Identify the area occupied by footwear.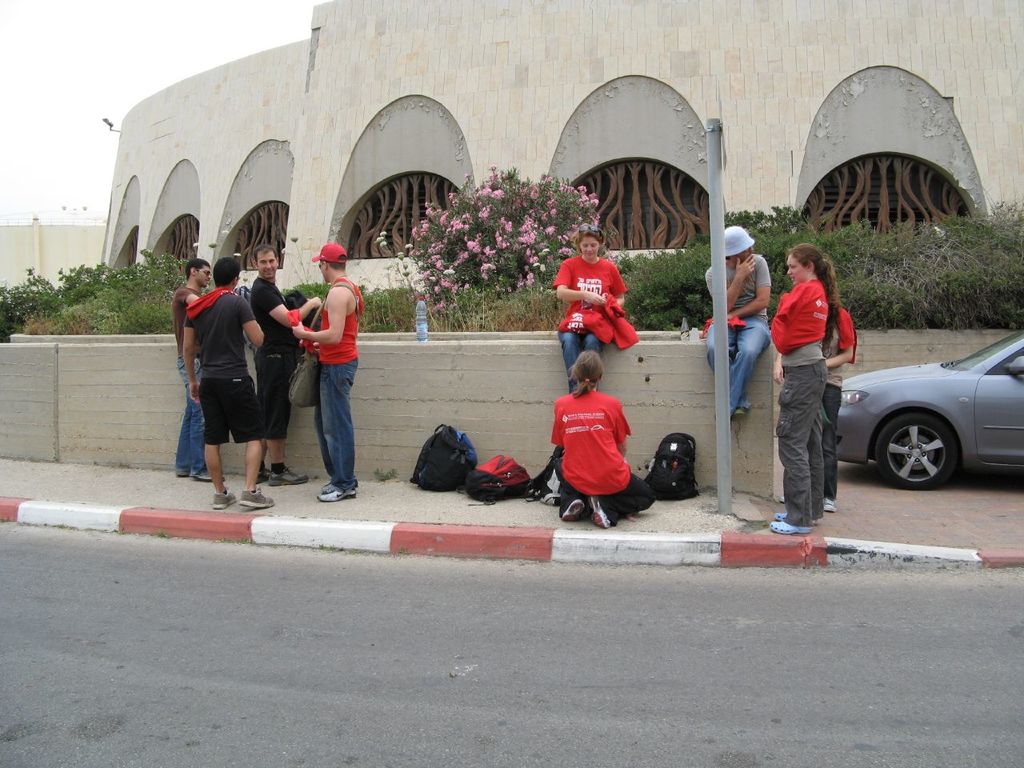
Area: (559,497,591,522).
